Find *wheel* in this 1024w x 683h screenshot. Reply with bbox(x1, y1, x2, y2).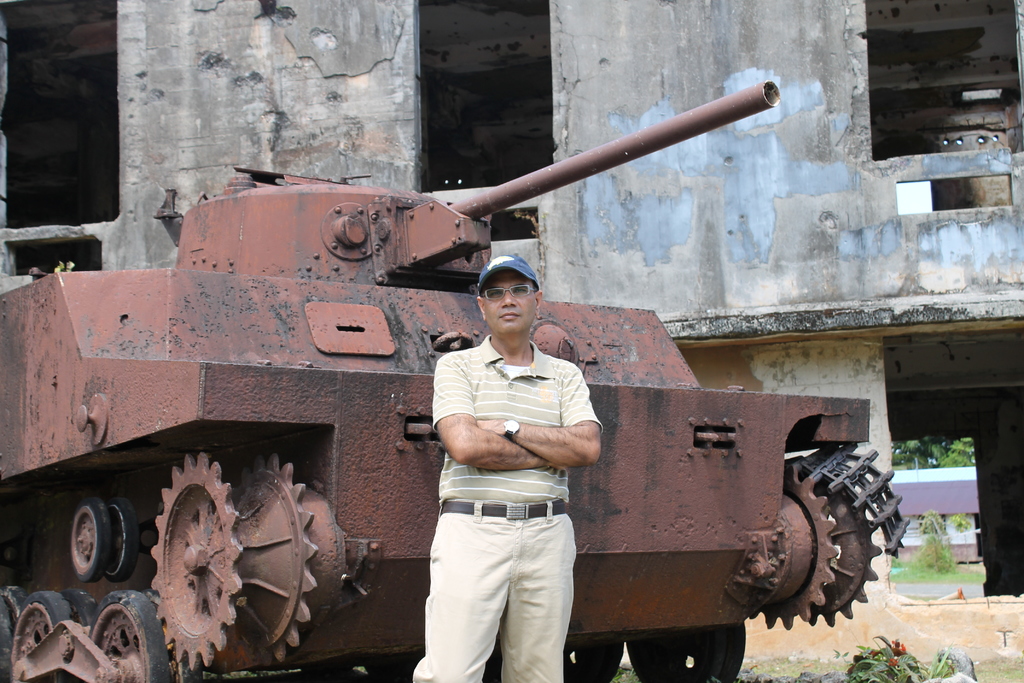
bbox(362, 649, 423, 682).
